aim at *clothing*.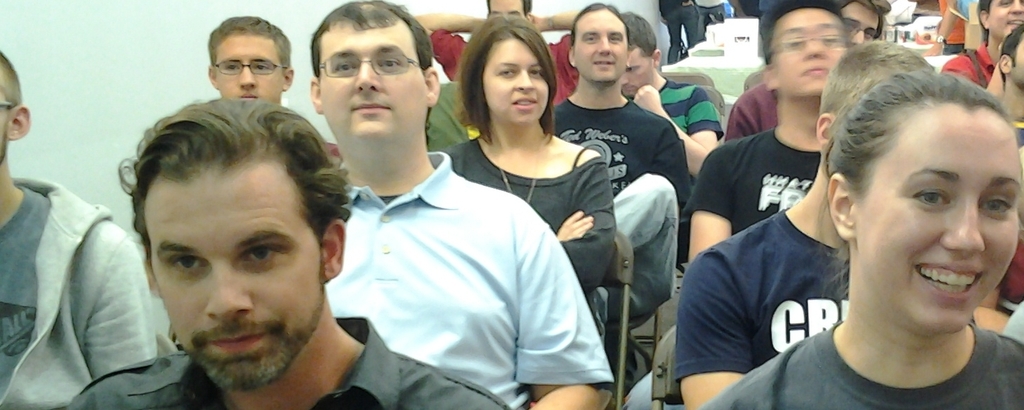
Aimed at crop(327, 151, 612, 409).
